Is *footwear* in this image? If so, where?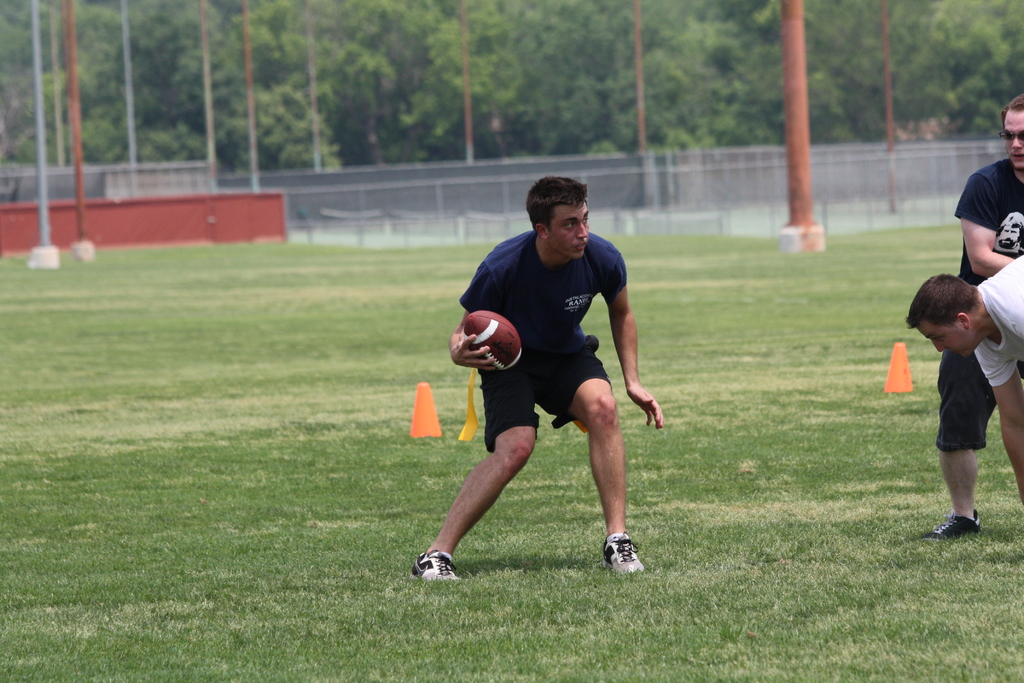
Yes, at bbox=(403, 541, 474, 593).
